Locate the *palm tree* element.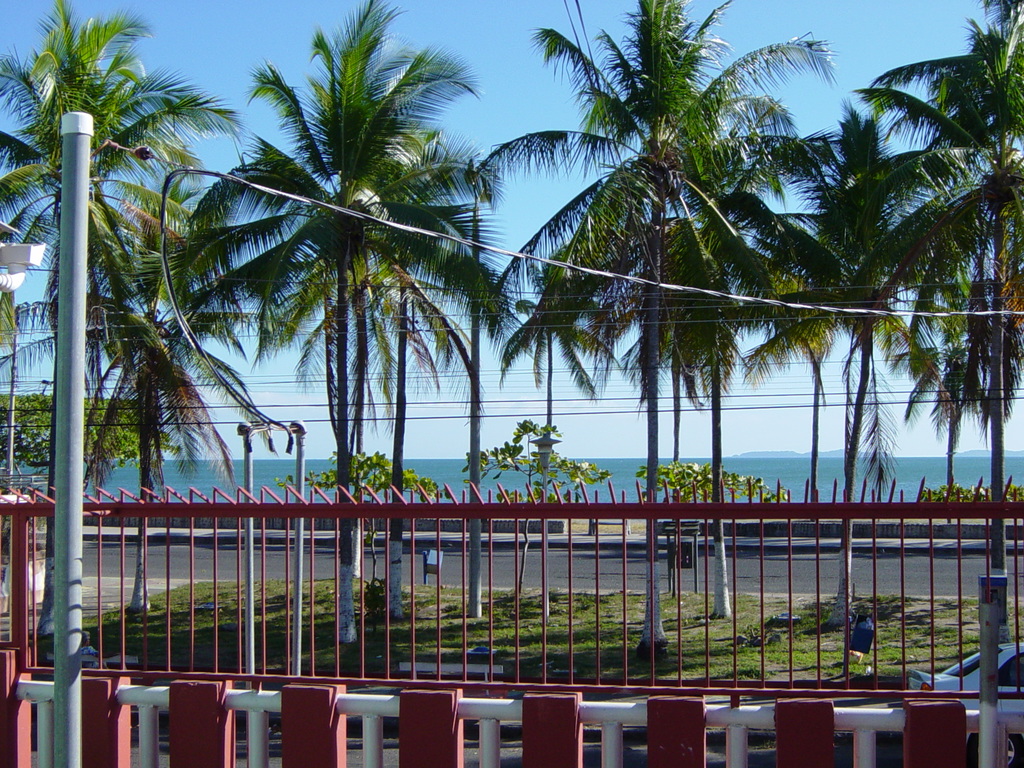
Element bbox: <box>508,248,596,514</box>.
